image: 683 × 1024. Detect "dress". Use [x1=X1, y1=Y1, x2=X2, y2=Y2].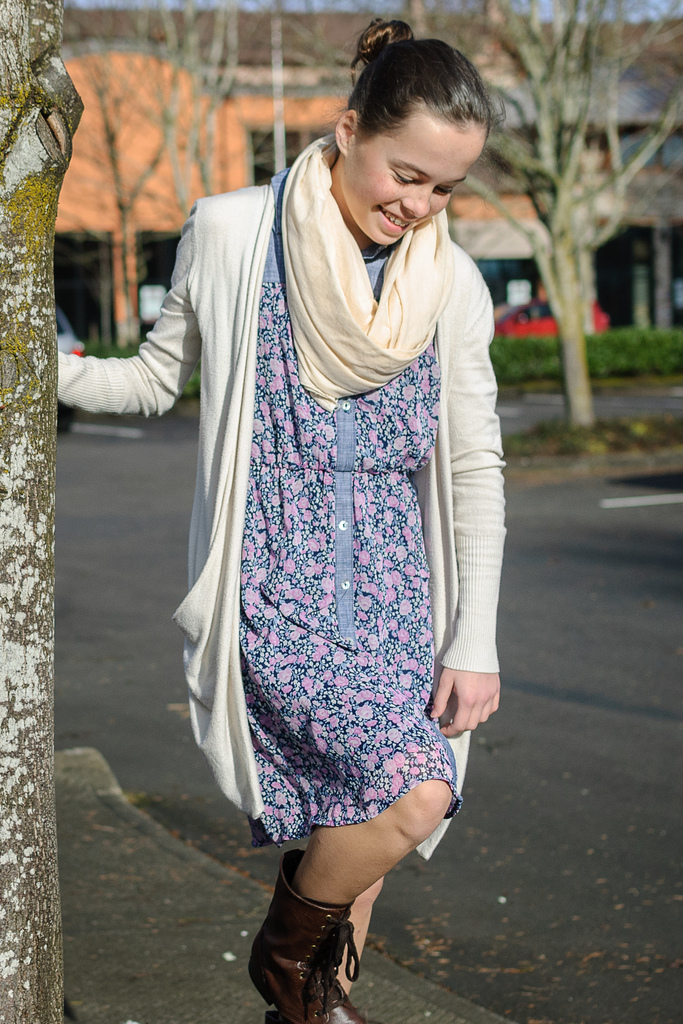
[x1=234, y1=167, x2=461, y2=849].
